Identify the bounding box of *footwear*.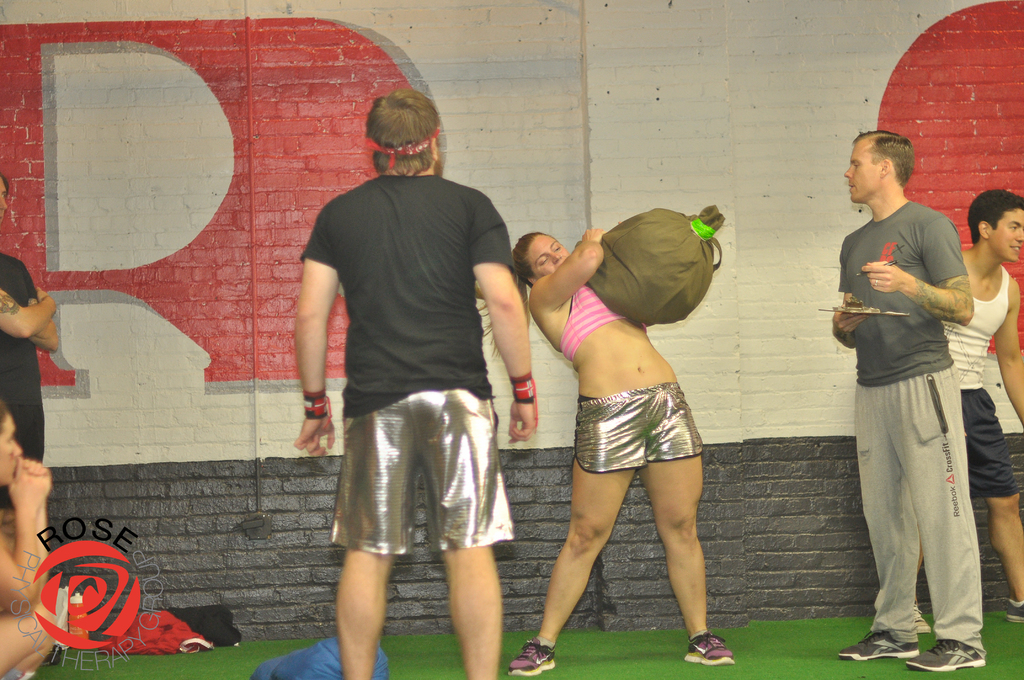
select_region(509, 638, 556, 679).
